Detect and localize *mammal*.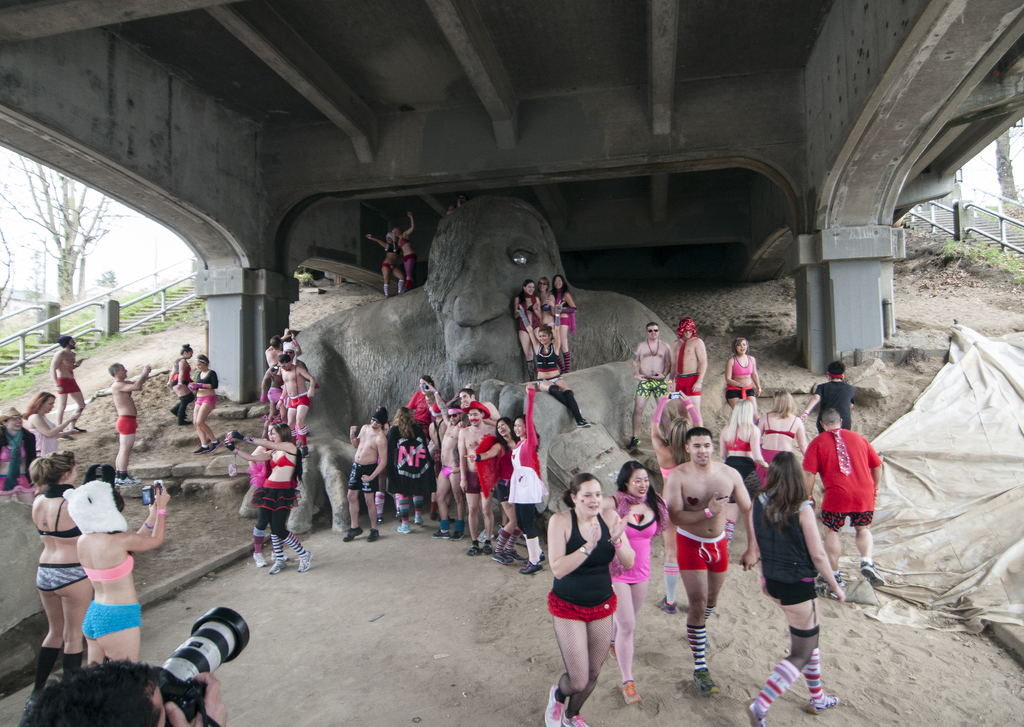
Localized at x1=188, y1=349, x2=217, y2=451.
